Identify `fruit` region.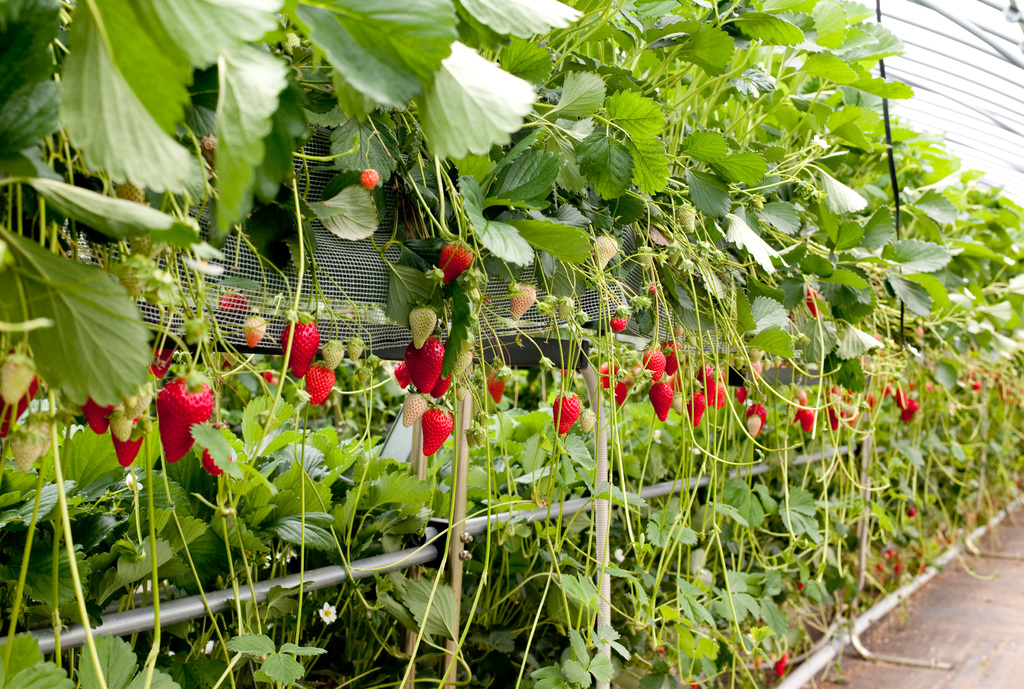
Region: Rect(0, 372, 42, 443).
